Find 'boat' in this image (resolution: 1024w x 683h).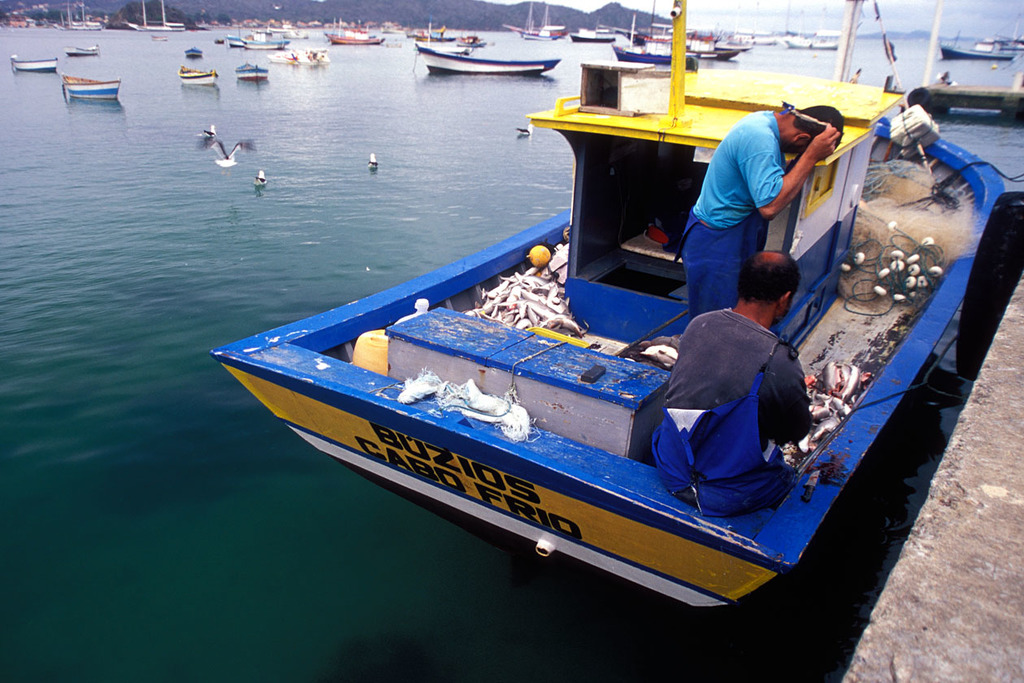
[x1=202, y1=86, x2=1023, y2=649].
